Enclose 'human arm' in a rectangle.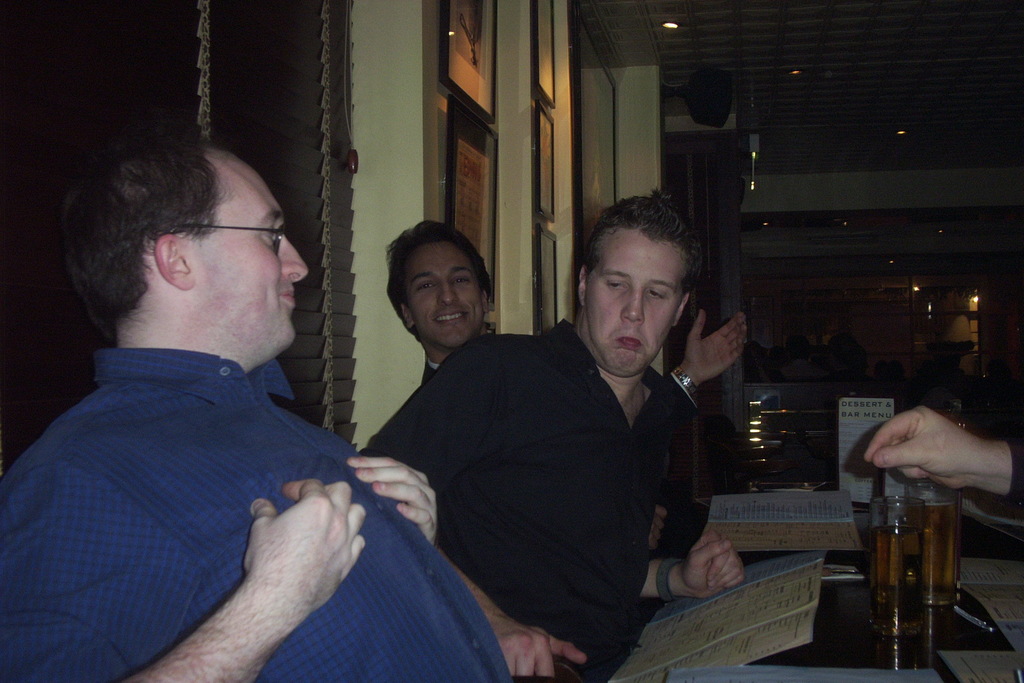
639/400/750/604.
